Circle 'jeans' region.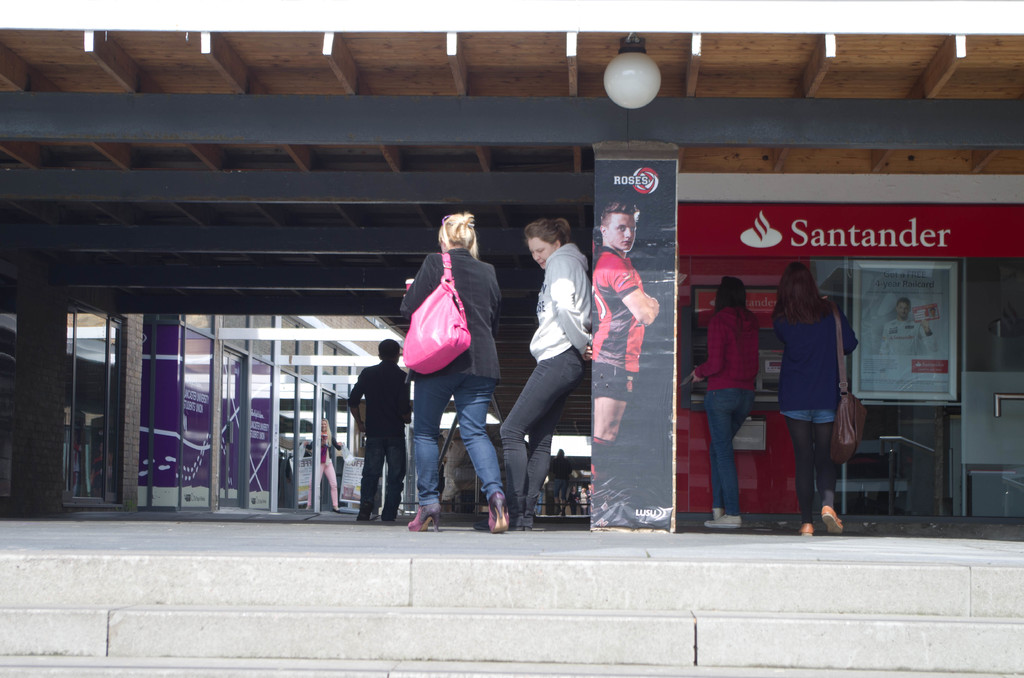
Region: Rect(417, 366, 499, 526).
